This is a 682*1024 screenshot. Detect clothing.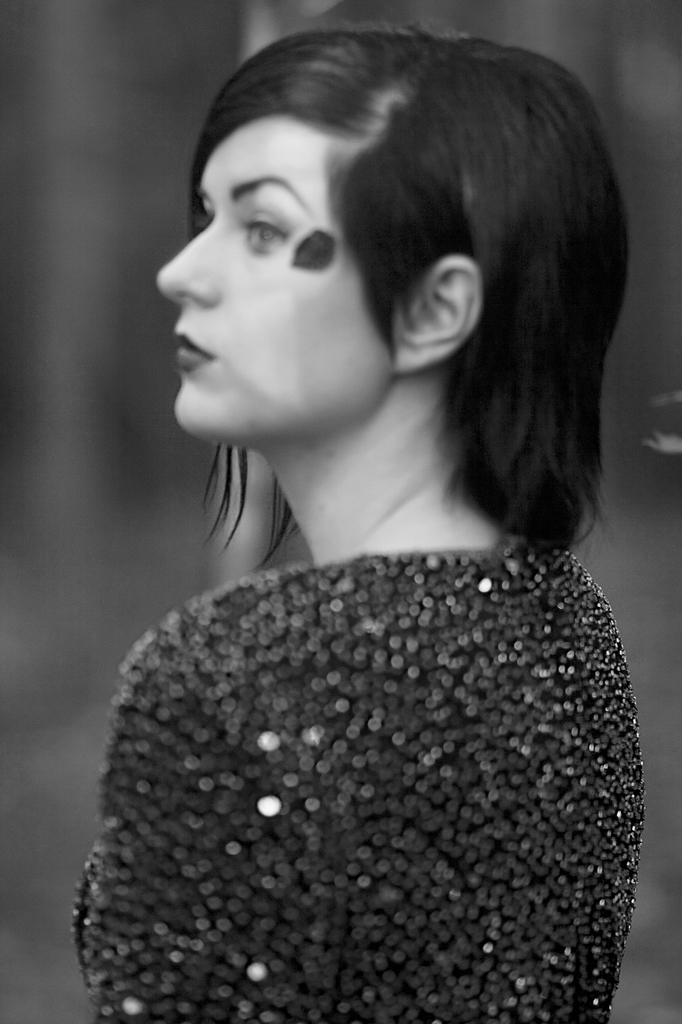
box=[38, 374, 669, 987].
